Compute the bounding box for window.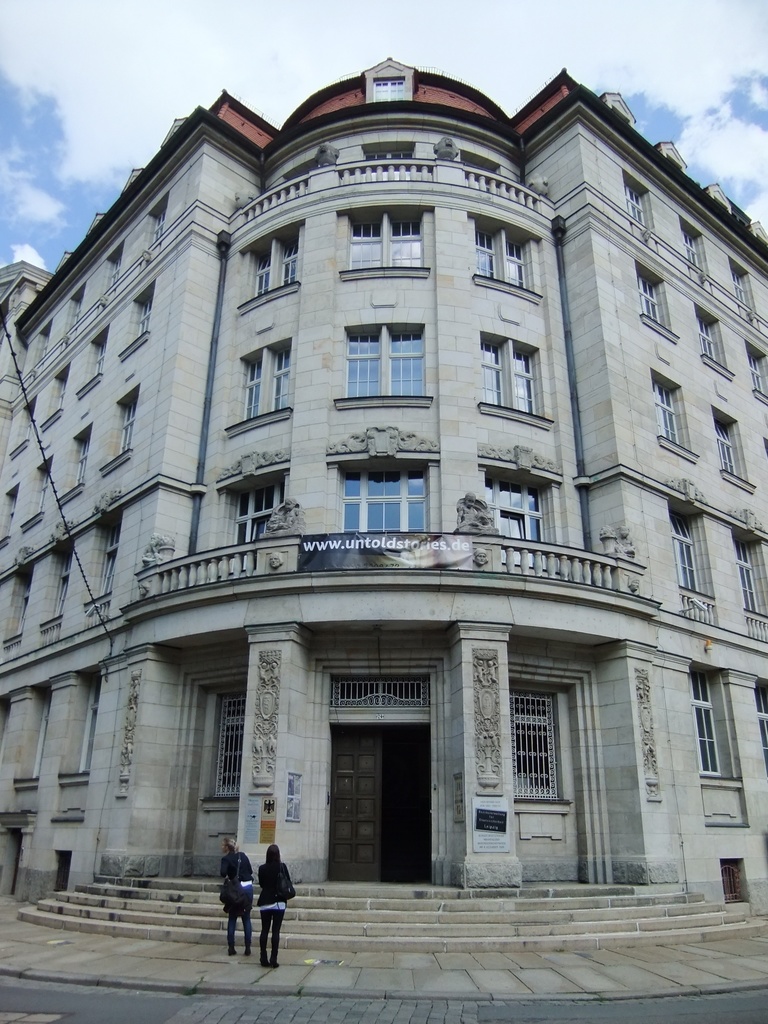
44,367,70,430.
